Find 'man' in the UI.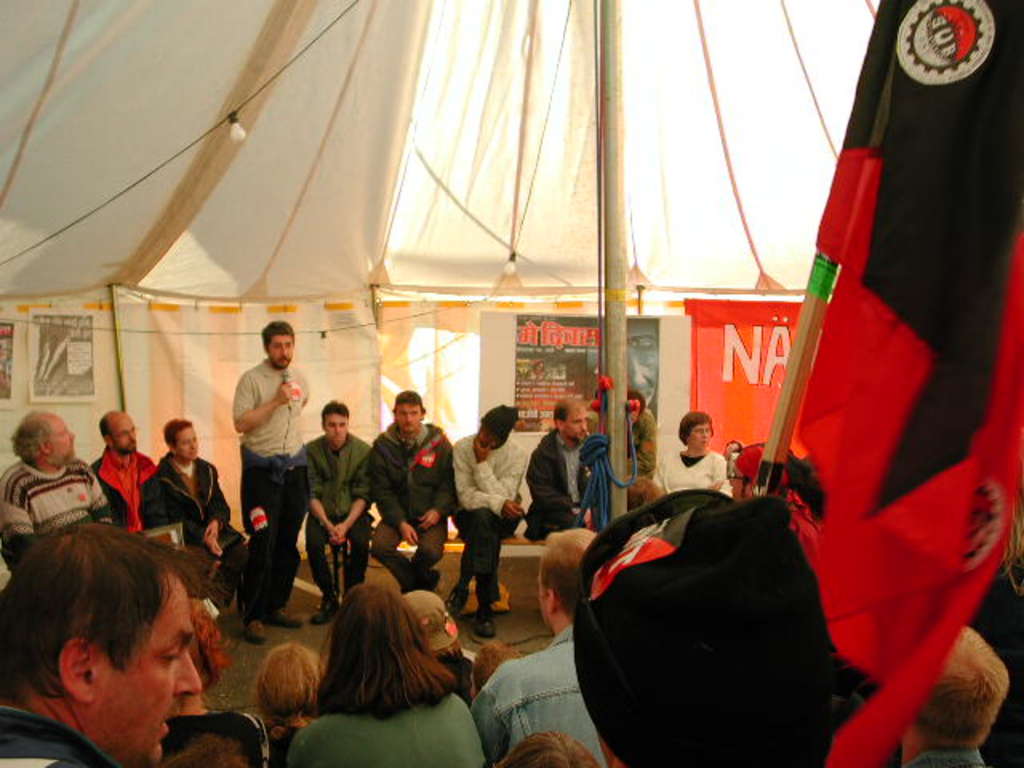
UI element at x1=149 y1=421 x2=246 y2=603.
